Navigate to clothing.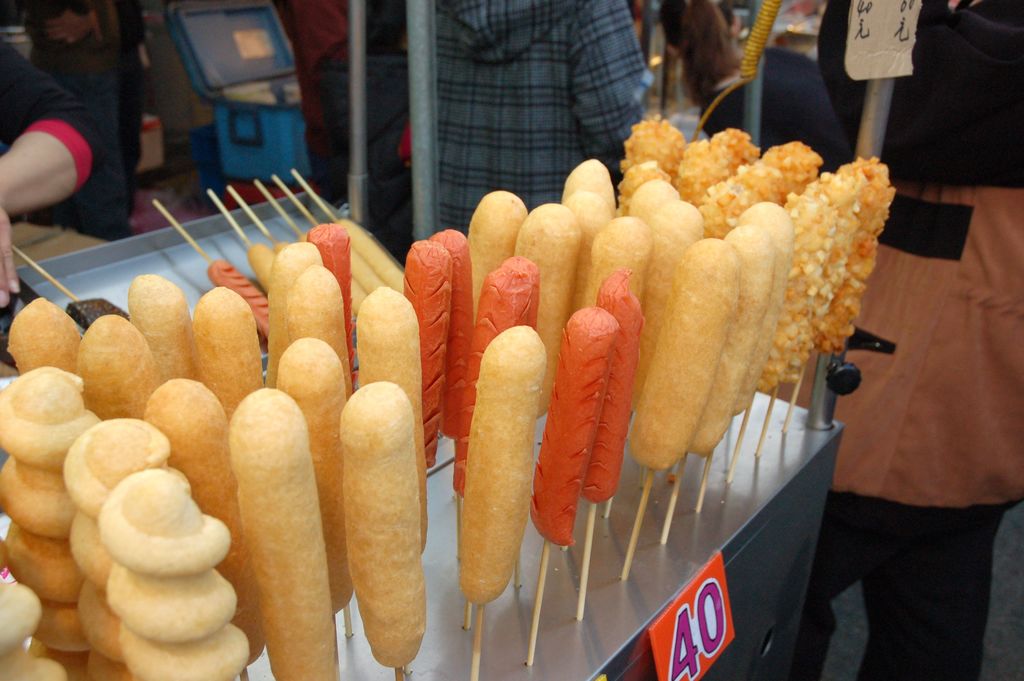
Navigation target: (left=26, top=0, right=148, bottom=226).
